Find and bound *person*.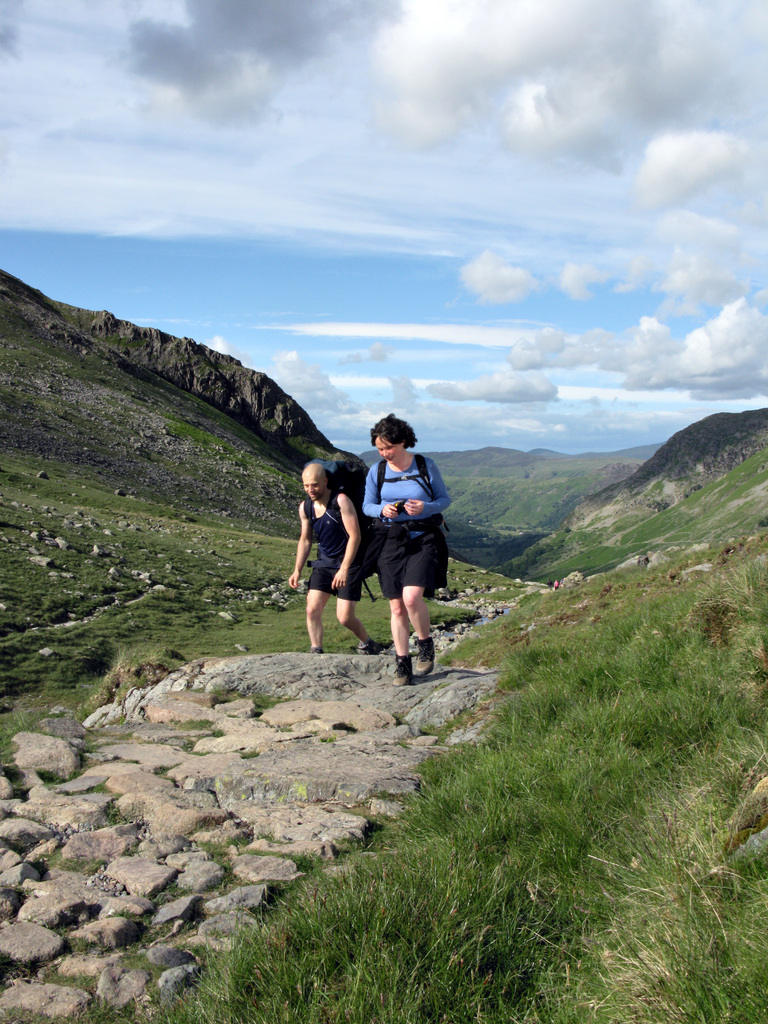
Bound: l=339, t=404, r=454, b=681.
